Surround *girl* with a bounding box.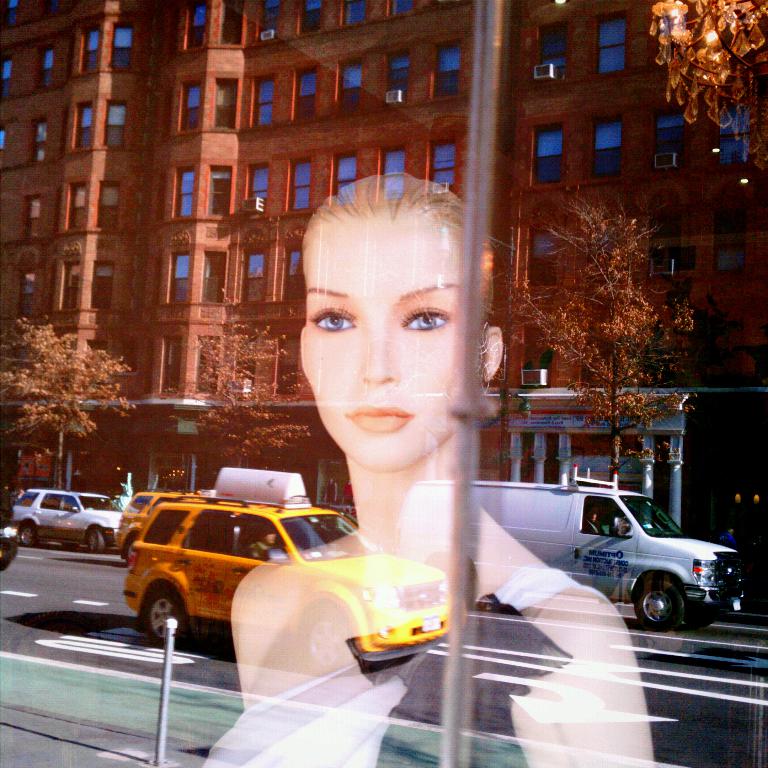
[193,168,656,767].
